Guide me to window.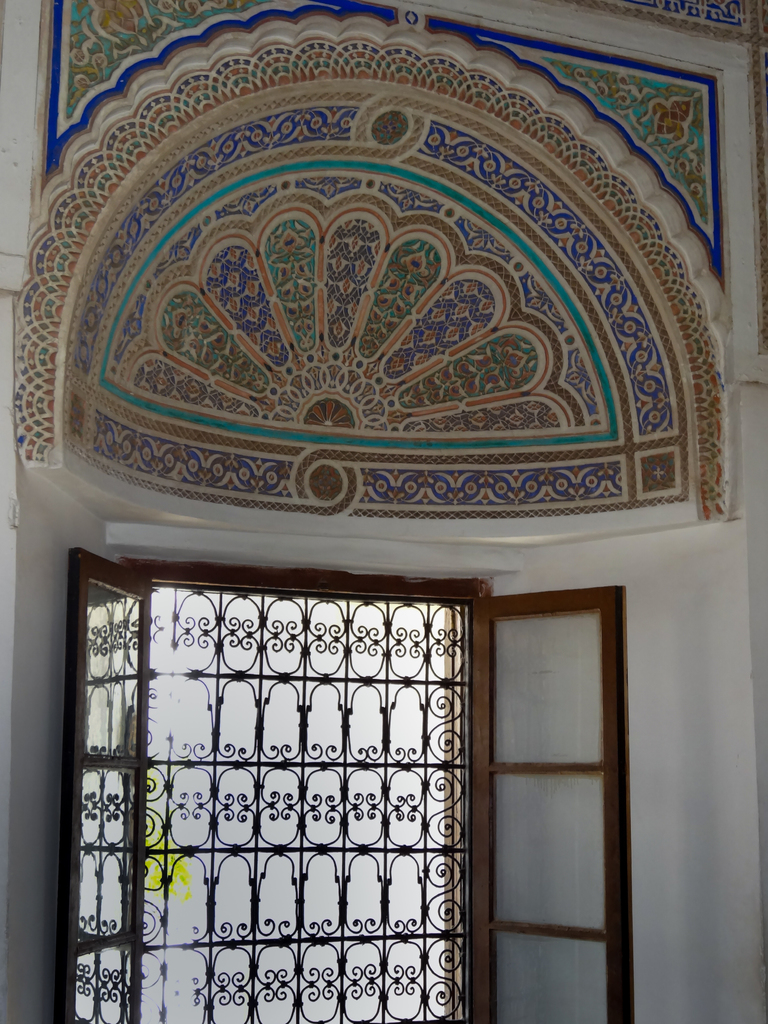
Guidance: 385, 854, 468, 933.
